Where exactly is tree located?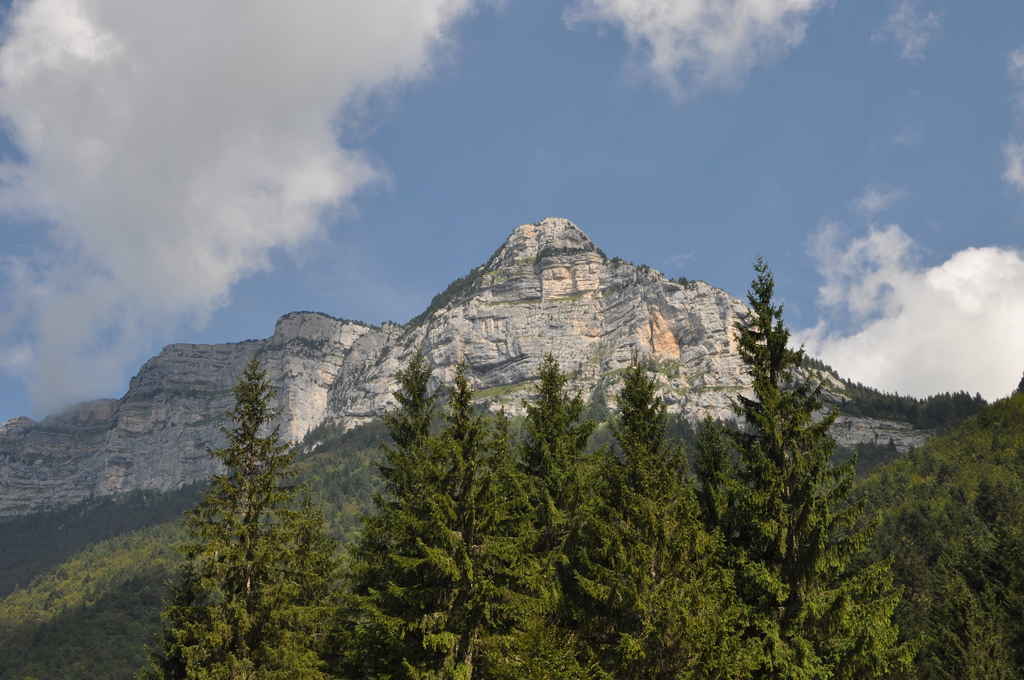
Its bounding box is {"left": 168, "top": 352, "right": 323, "bottom": 679}.
